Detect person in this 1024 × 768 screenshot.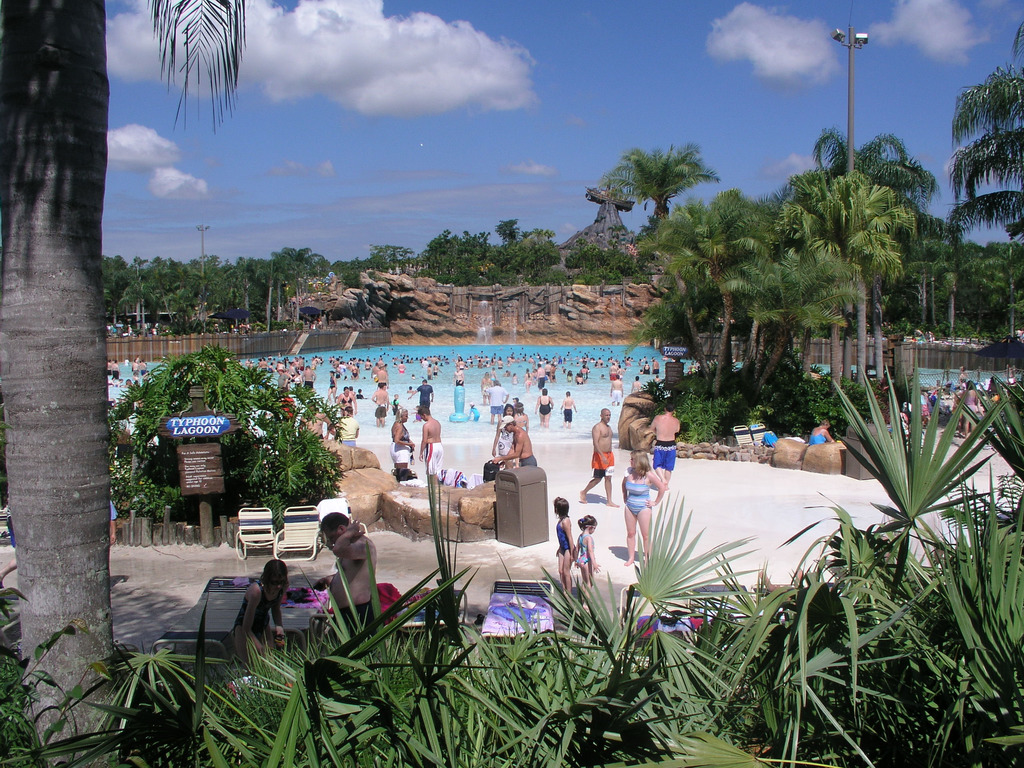
Detection: bbox=[414, 405, 445, 487].
